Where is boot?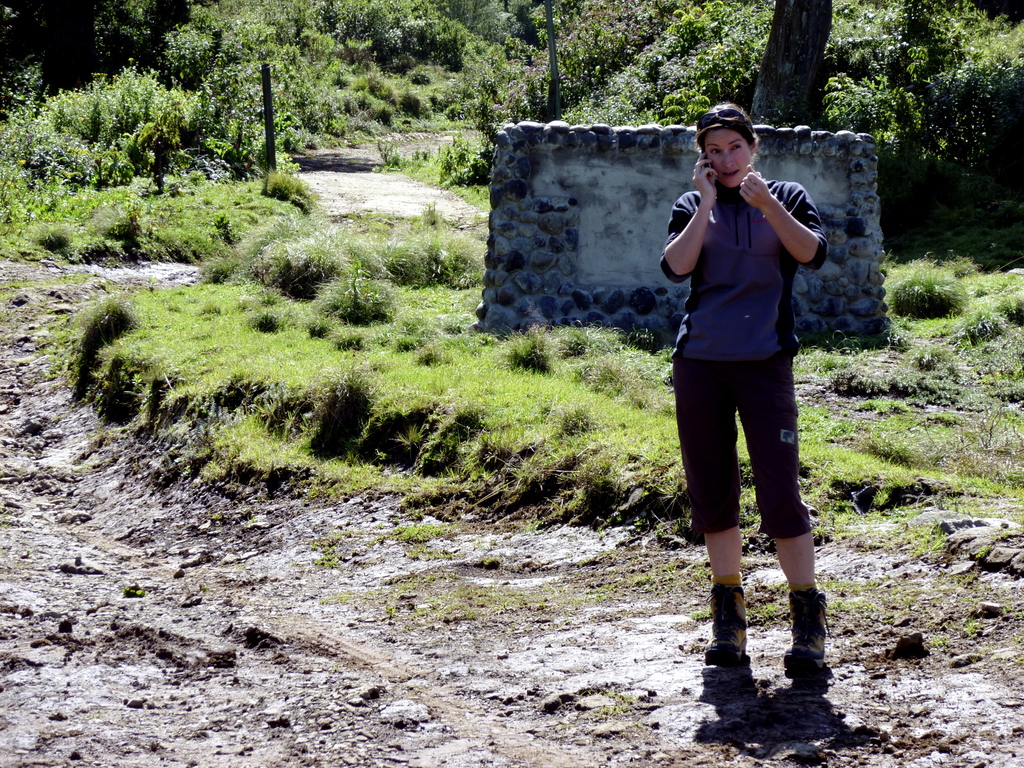
703:580:749:663.
